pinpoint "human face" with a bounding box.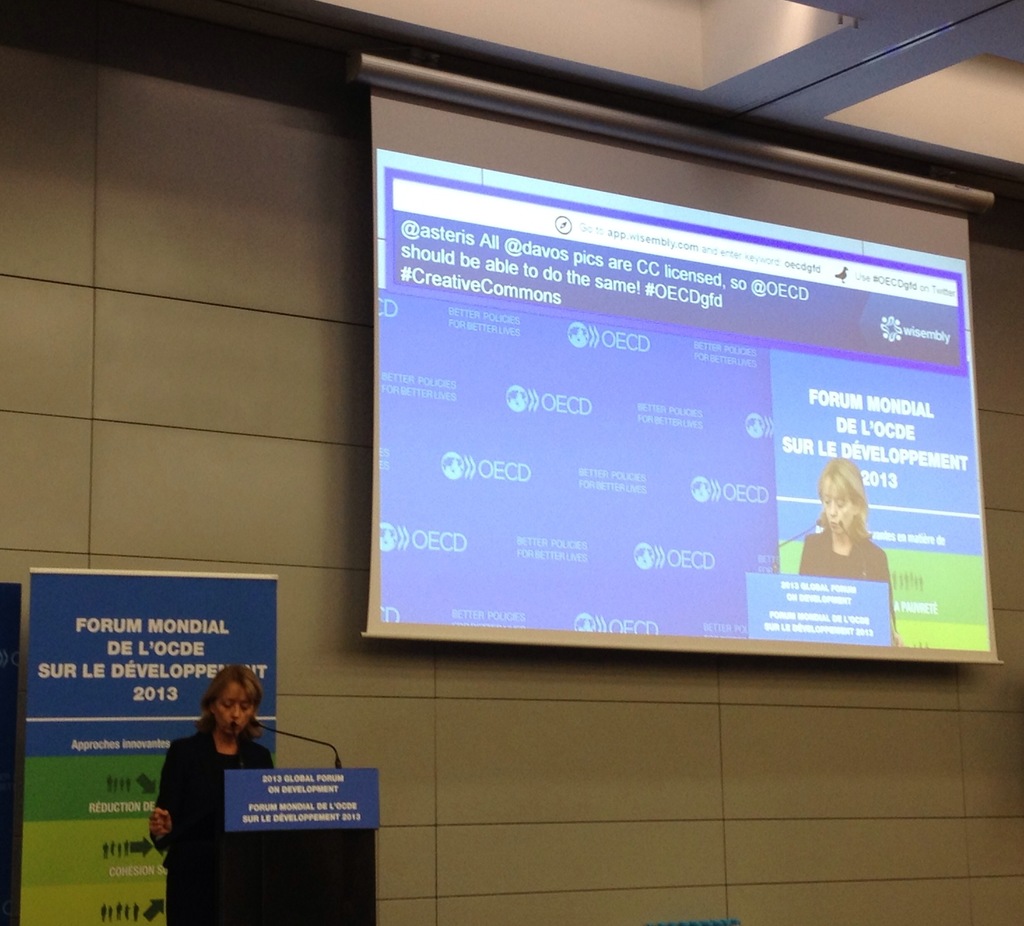
x1=217, y1=682, x2=255, y2=736.
